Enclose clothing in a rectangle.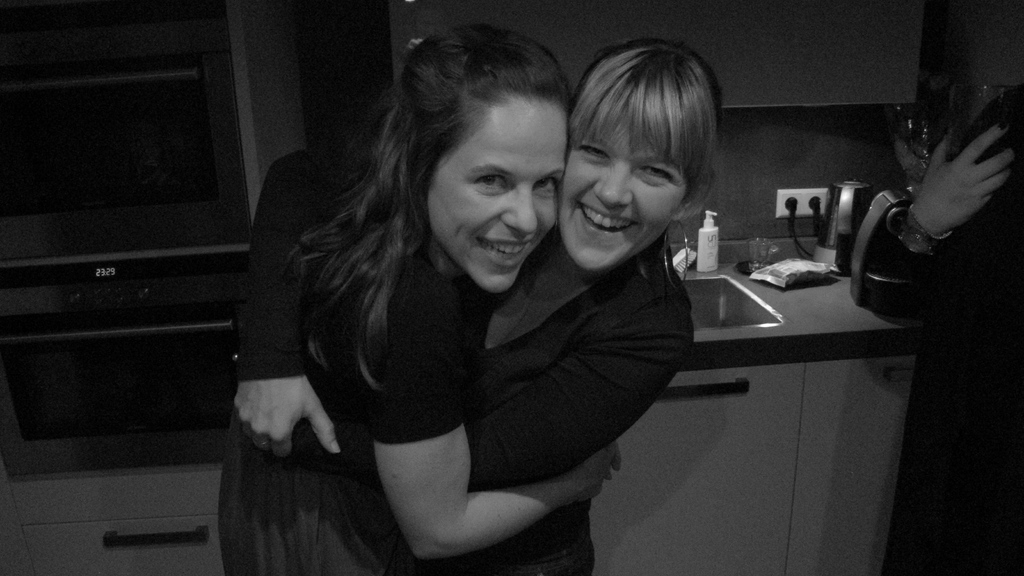
bbox(227, 134, 699, 575).
